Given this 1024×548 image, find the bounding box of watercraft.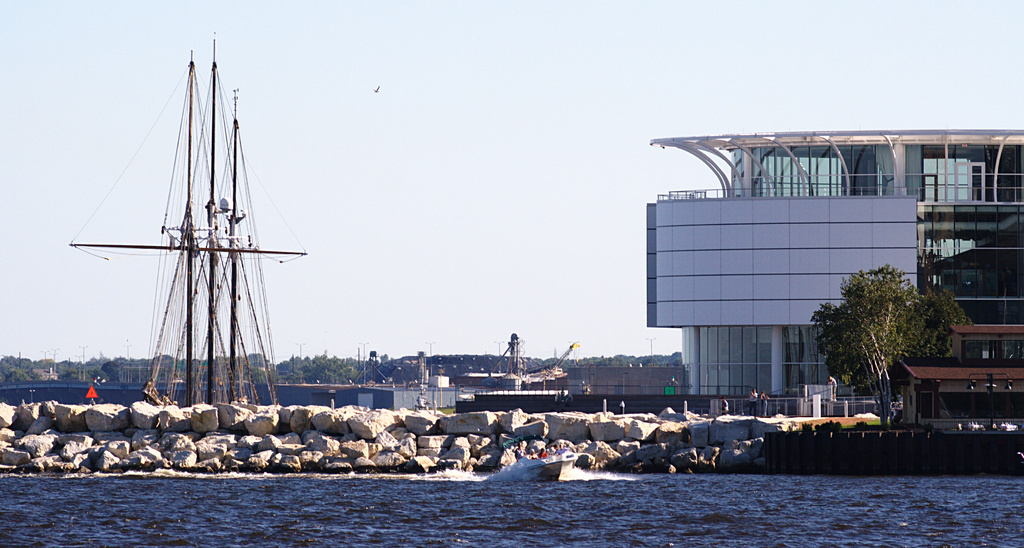
bbox(68, 28, 332, 417).
